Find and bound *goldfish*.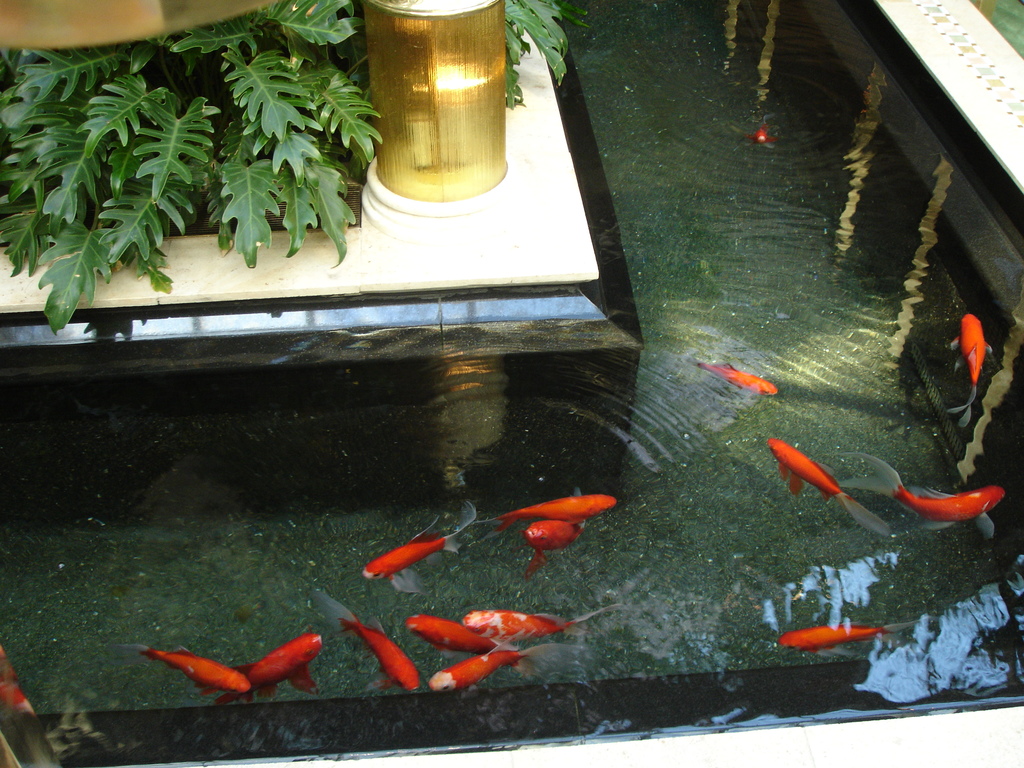
Bound: {"x1": 118, "y1": 639, "x2": 253, "y2": 699}.
